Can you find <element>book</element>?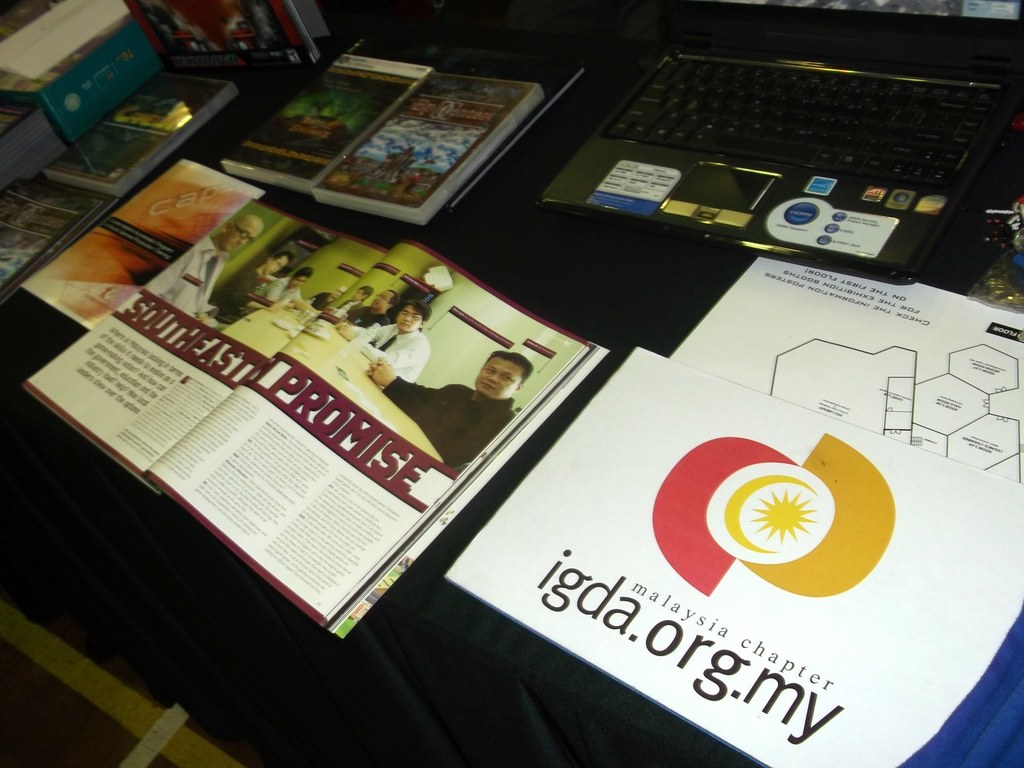
Yes, bounding box: Rect(317, 69, 541, 227).
